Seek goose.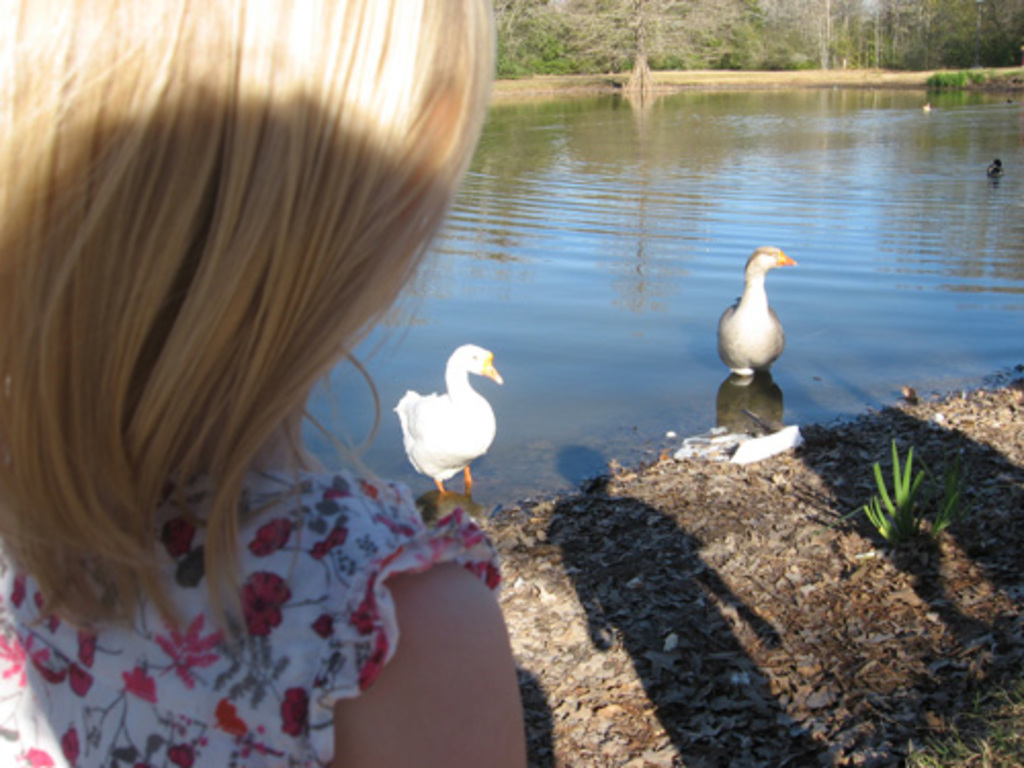
[x1=717, y1=240, x2=807, y2=387].
